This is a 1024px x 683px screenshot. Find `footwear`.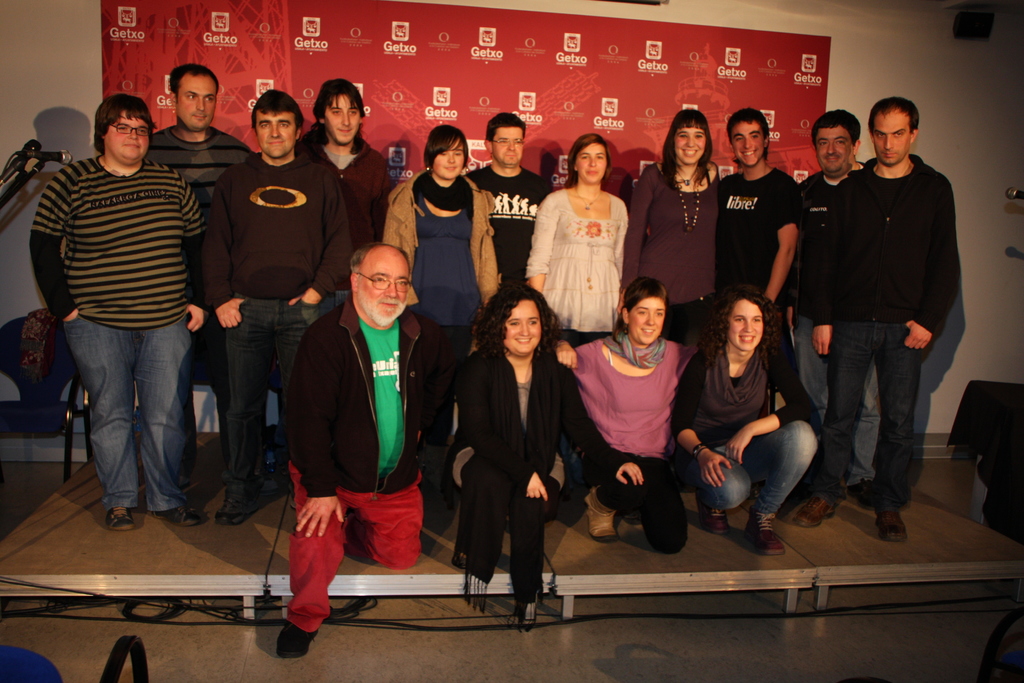
Bounding box: <bbox>105, 505, 131, 525</bbox>.
